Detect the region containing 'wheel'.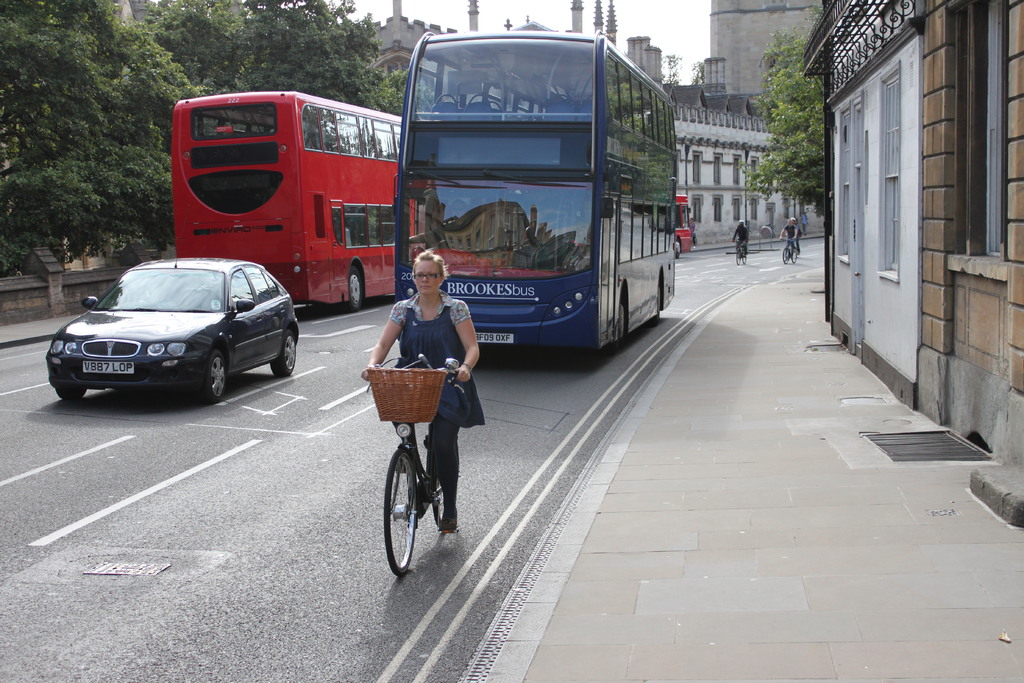
rect(377, 448, 431, 574).
